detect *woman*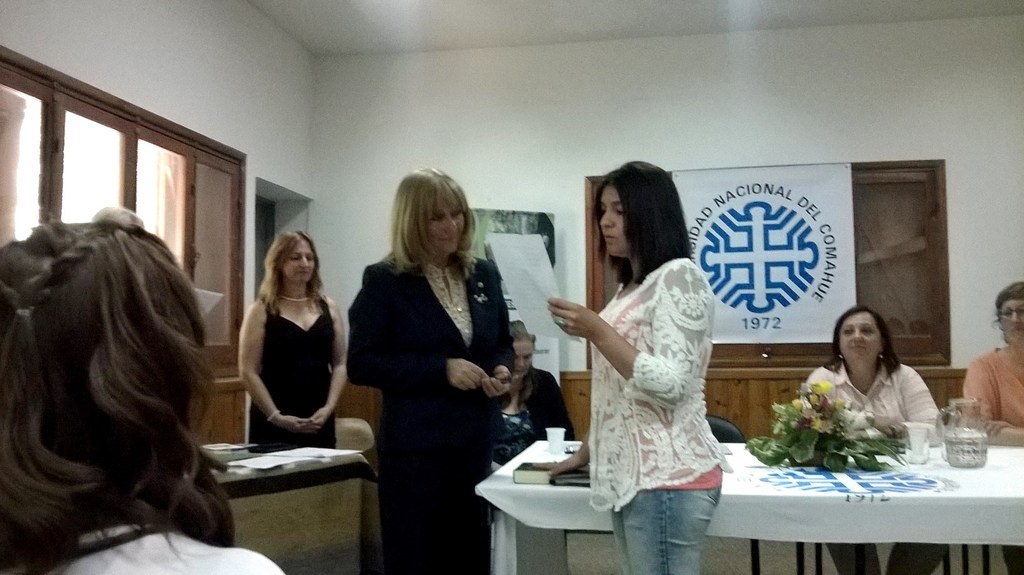
left=781, top=305, right=943, bottom=468
